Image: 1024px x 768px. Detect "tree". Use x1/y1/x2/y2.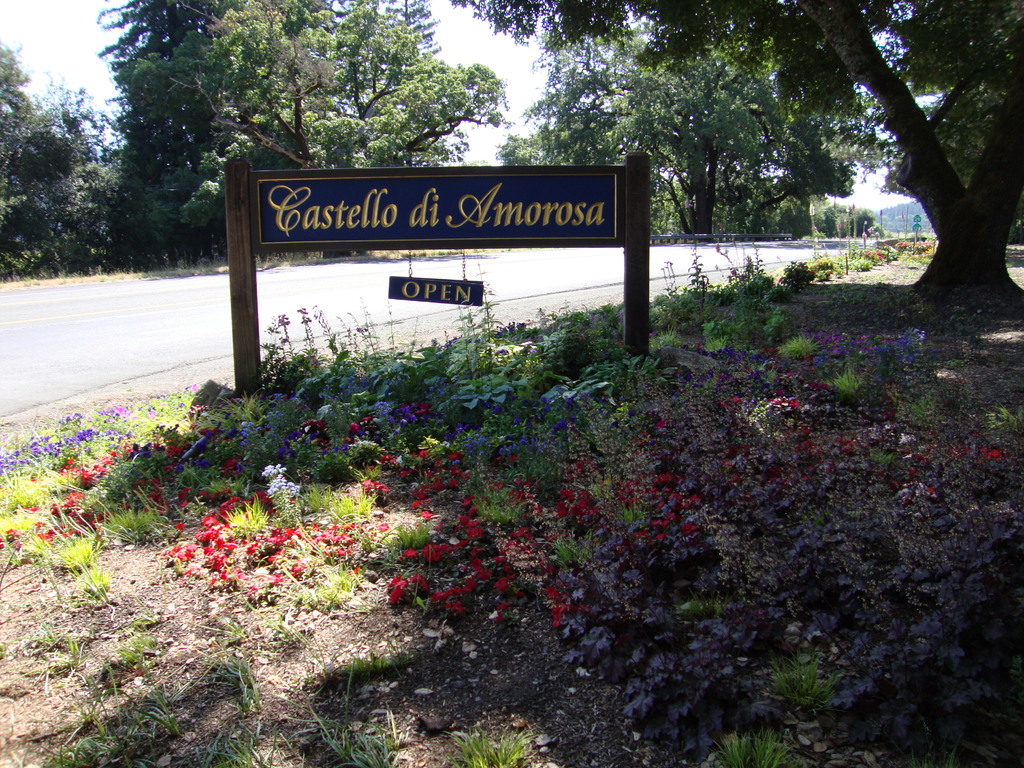
0/20/131/279.
